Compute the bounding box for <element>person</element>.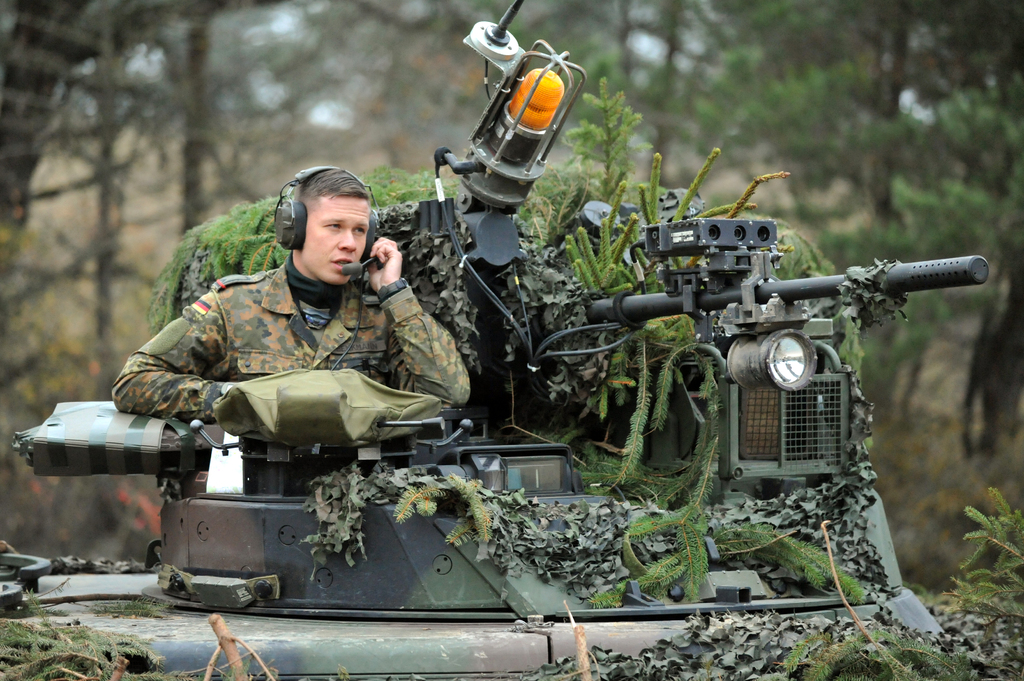
left=111, top=166, right=476, bottom=417.
